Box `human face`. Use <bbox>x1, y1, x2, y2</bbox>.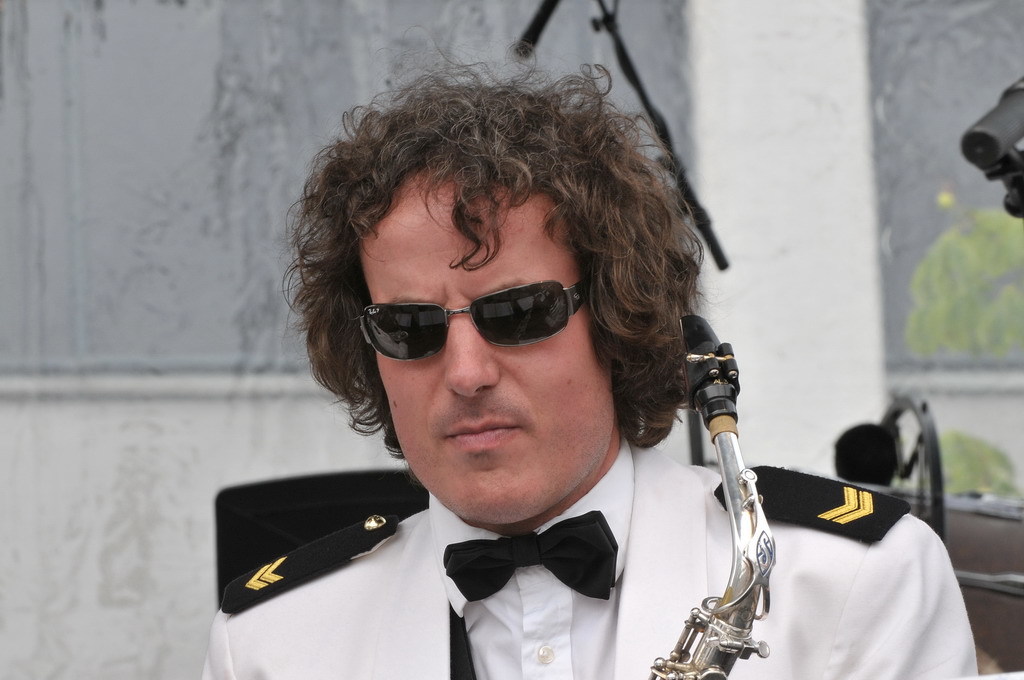
<bbox>329, 159, 650, 518</bbox>.
